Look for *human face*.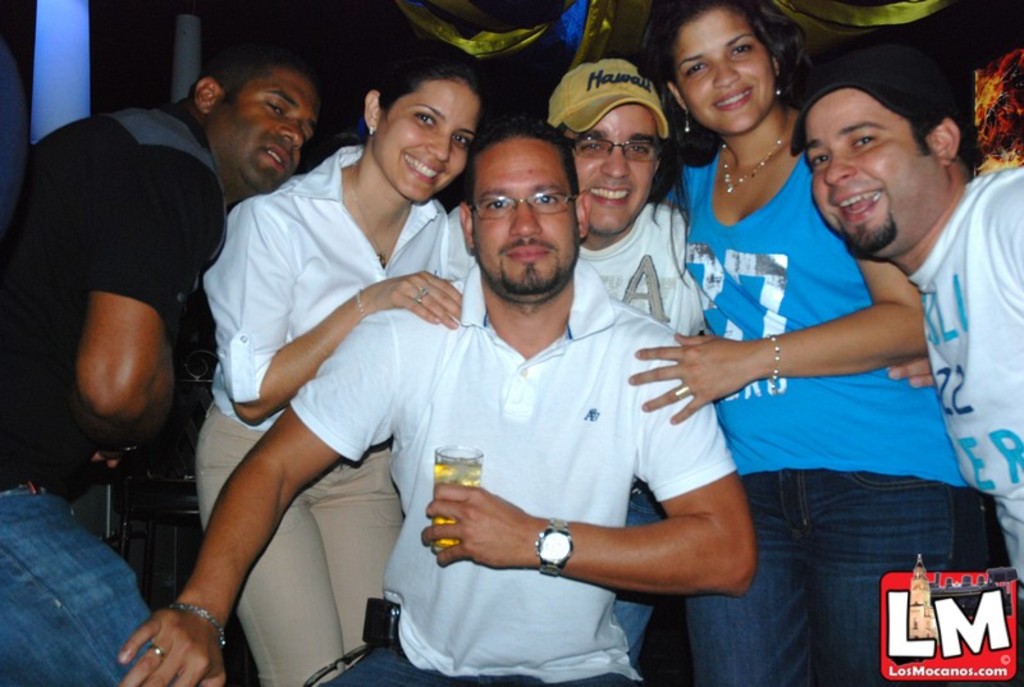
Found: <bbox>474, 137, 579, 292</bbox>.
